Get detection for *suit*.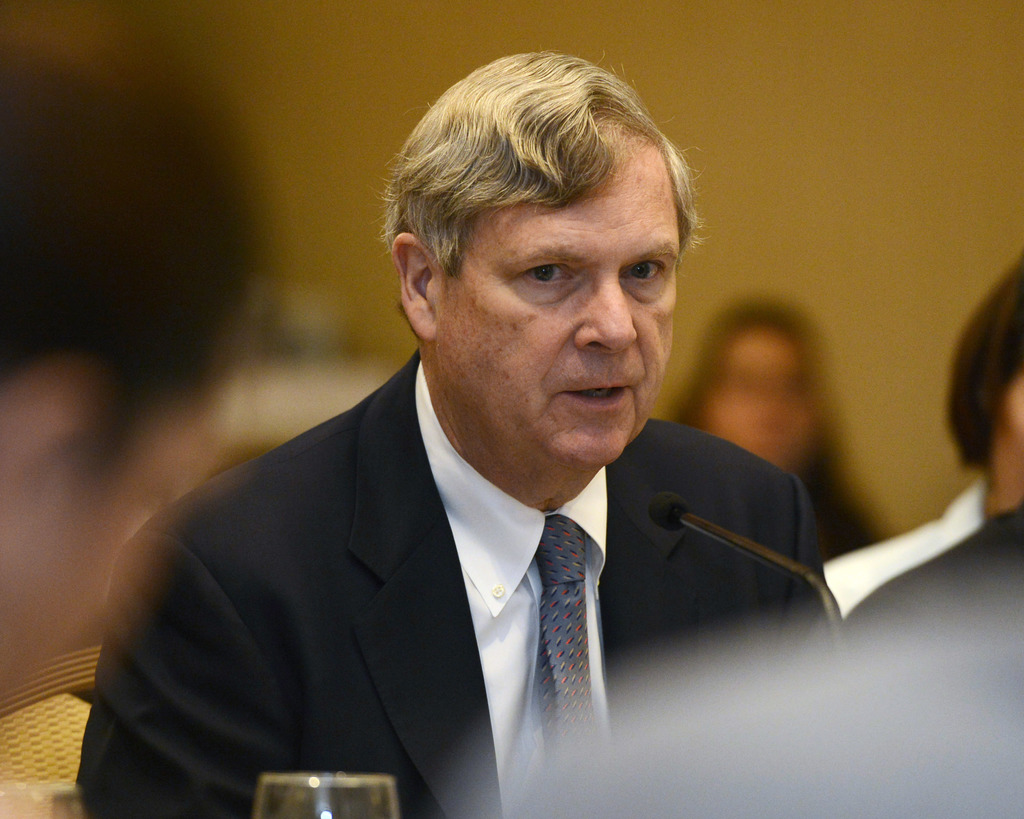
Detection: locate(796, 507, 1023, 815).
